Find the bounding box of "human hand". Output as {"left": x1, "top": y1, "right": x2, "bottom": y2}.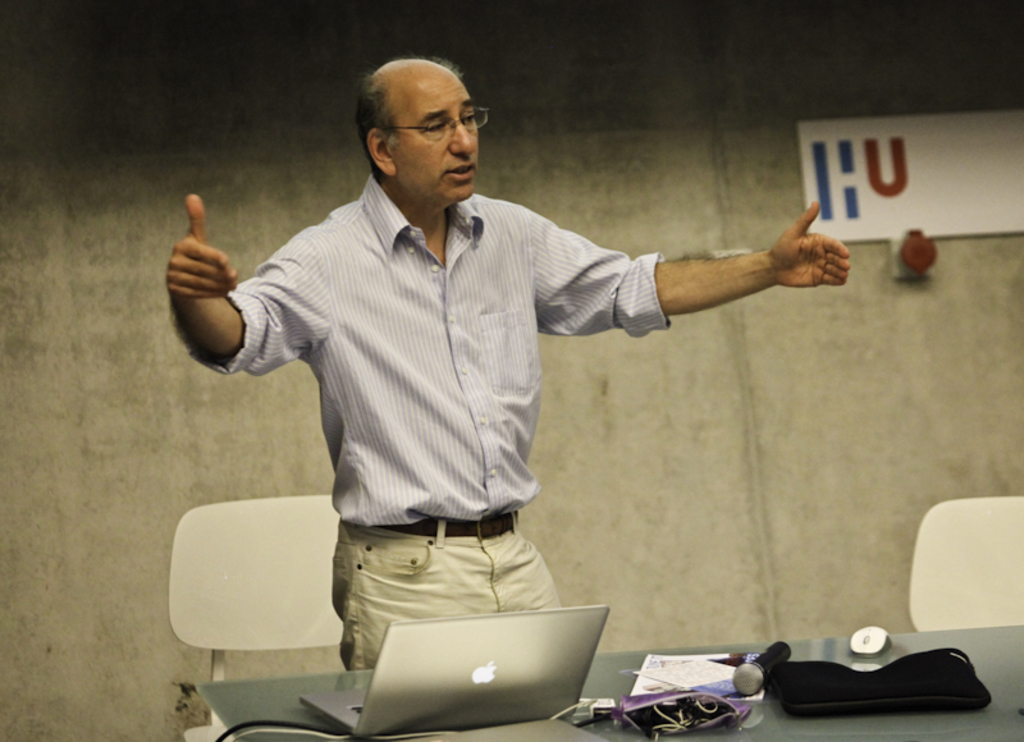
{"left": 764, "top": 198, "right": 851, "bottom": 290}.
